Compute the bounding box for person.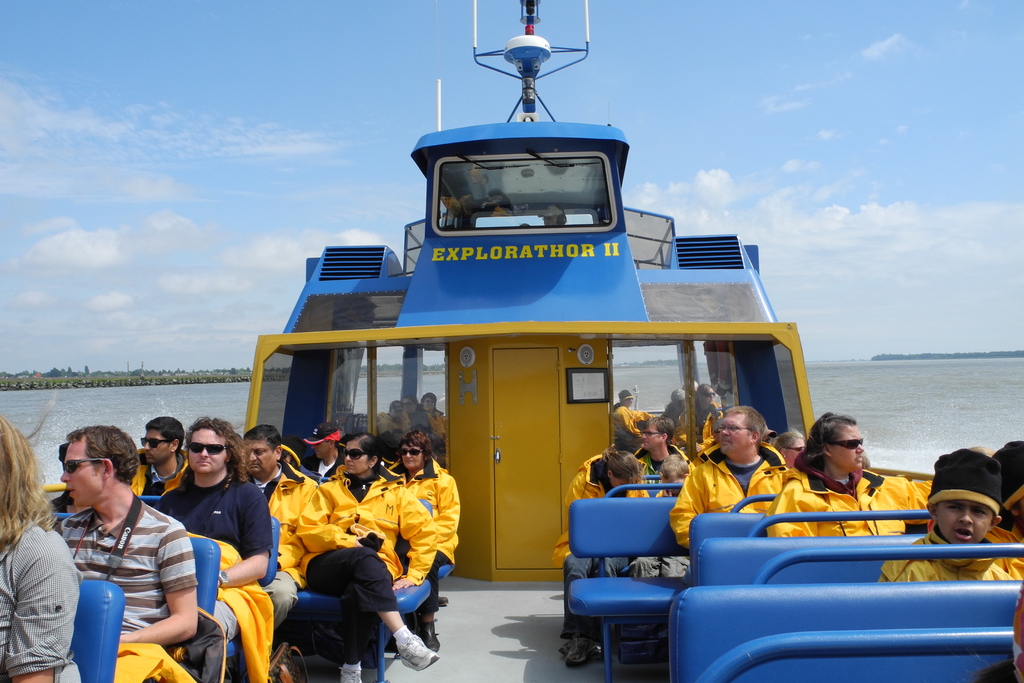
bbox=[765, 410, 934, 534].
